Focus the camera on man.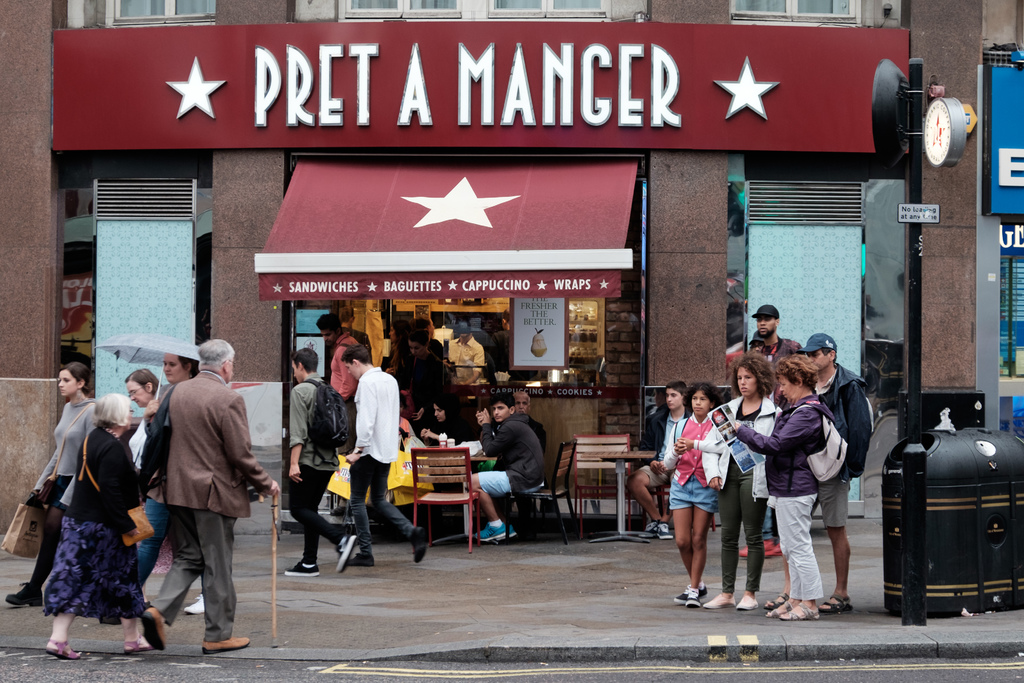
Focus region: BBox(447, 323, 486, 390).
